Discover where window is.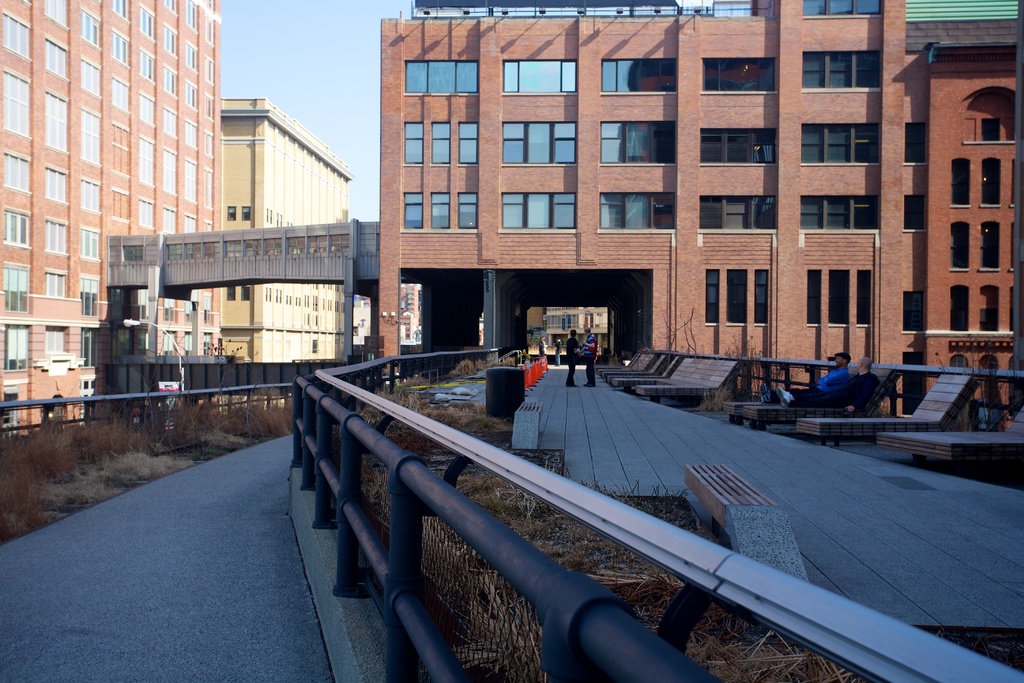
Discovered at box(109, 74, 131, 117).
